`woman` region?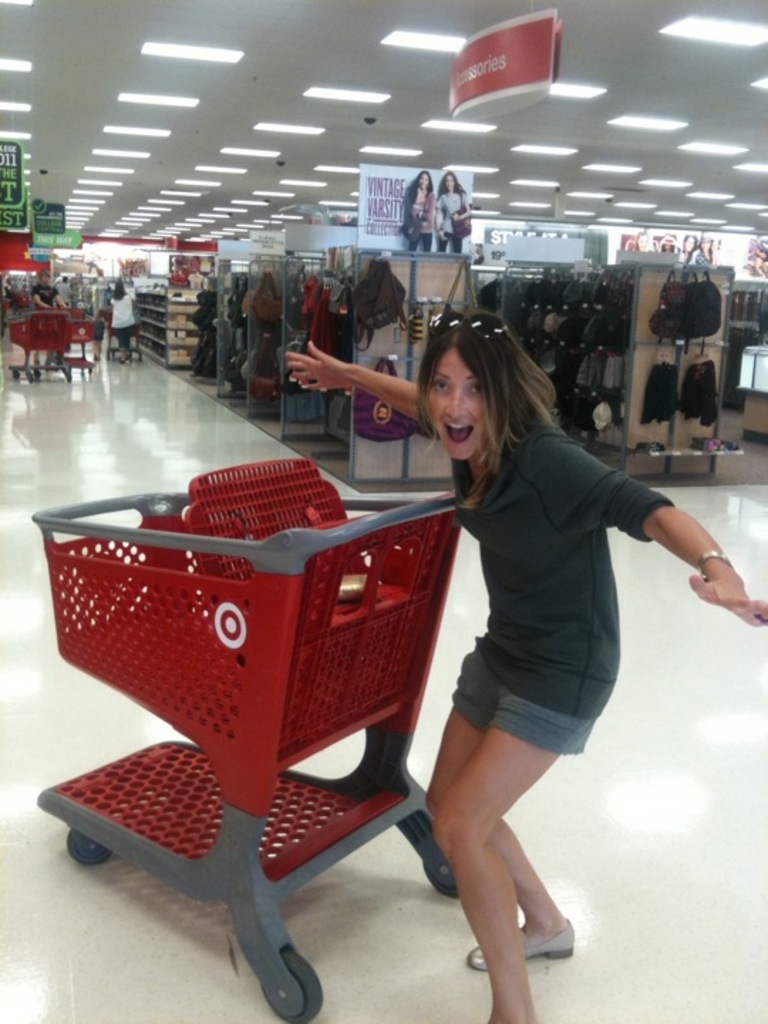
169,256,191,292
